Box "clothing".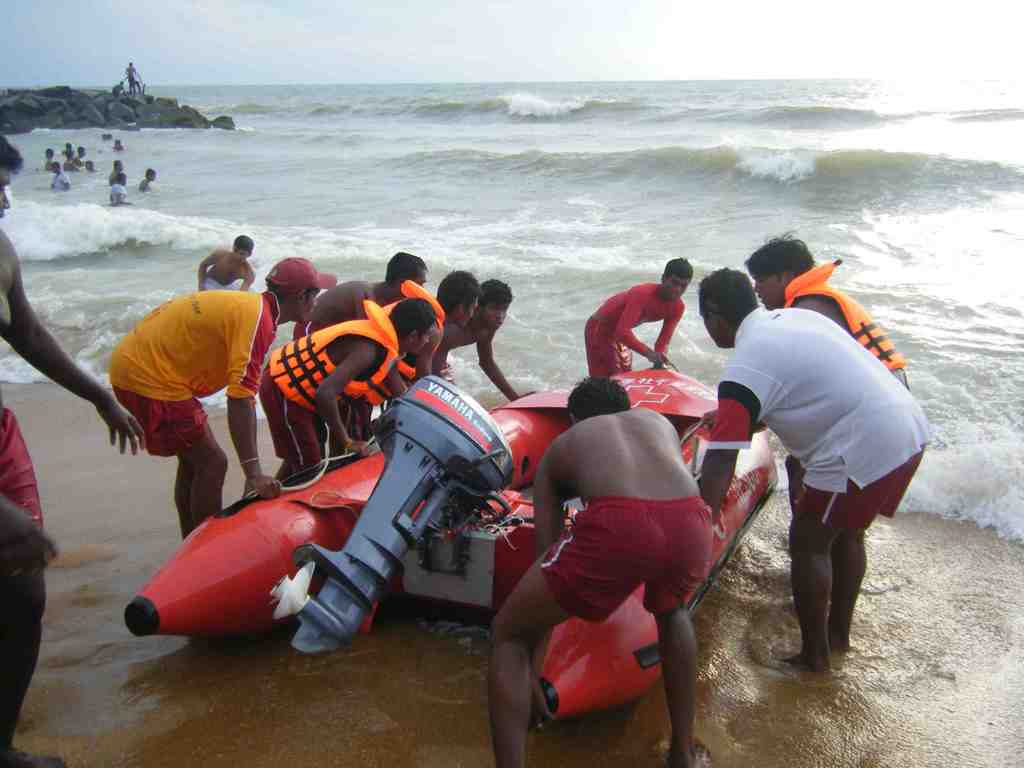
locate(106, 263, 277, 497).
